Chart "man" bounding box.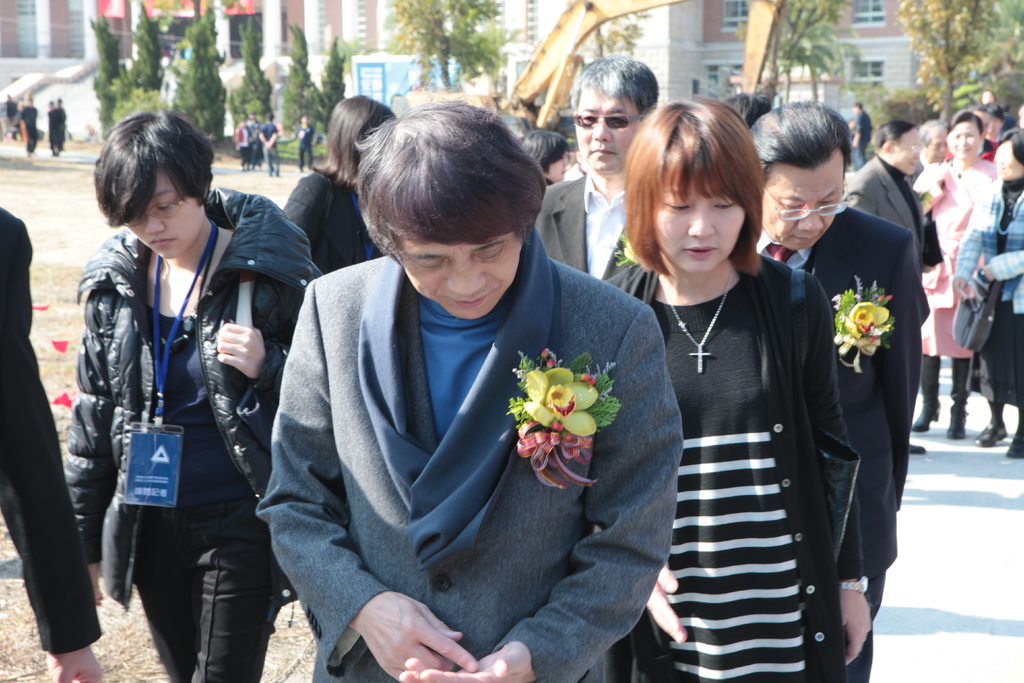
Charted: bbox=(963, 103, 998, 165).
